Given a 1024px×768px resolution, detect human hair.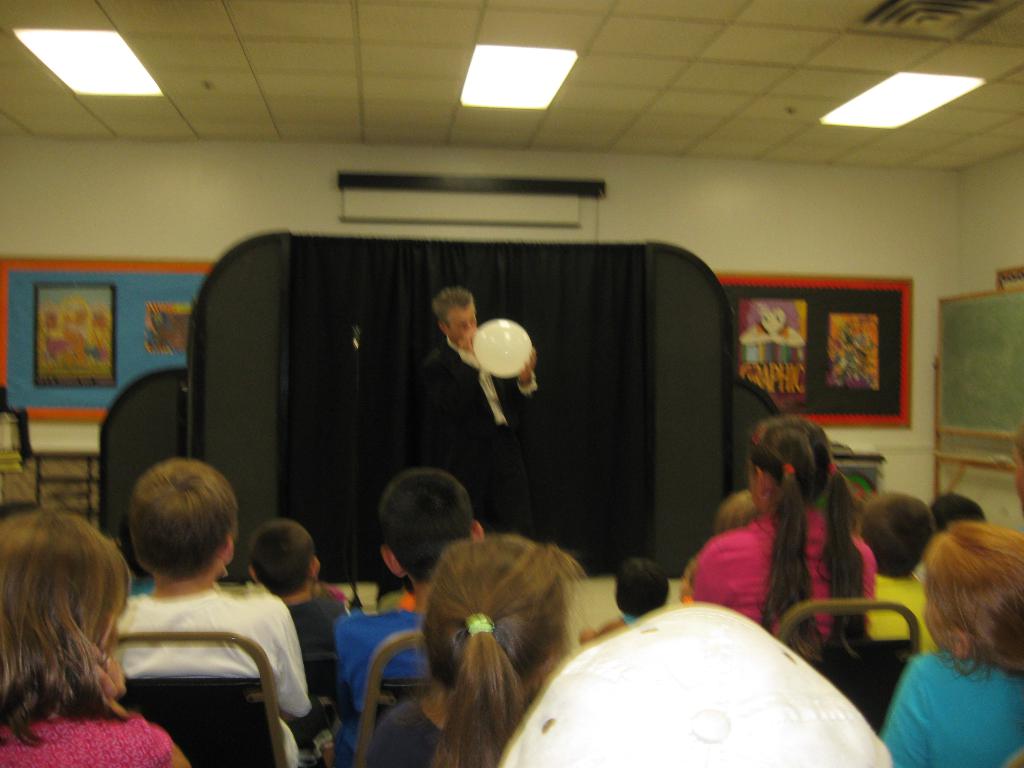
bbox=(380, 471, 483, 584).
